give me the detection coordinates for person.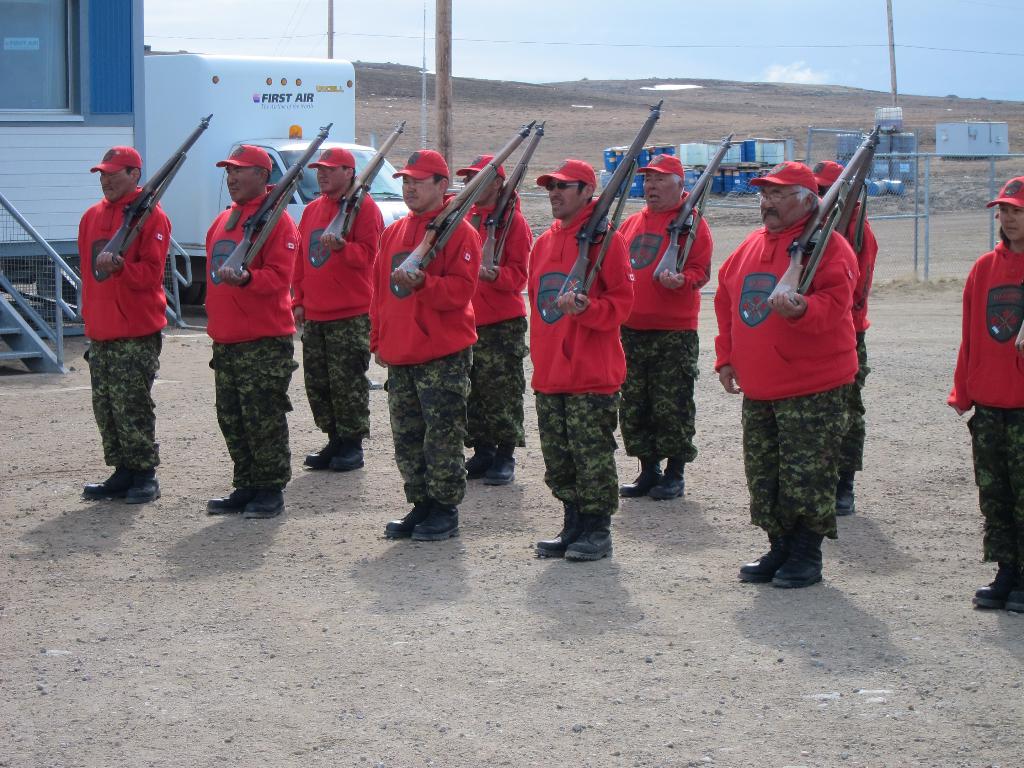
(left=380, top=154, right=488, bottom=541).
